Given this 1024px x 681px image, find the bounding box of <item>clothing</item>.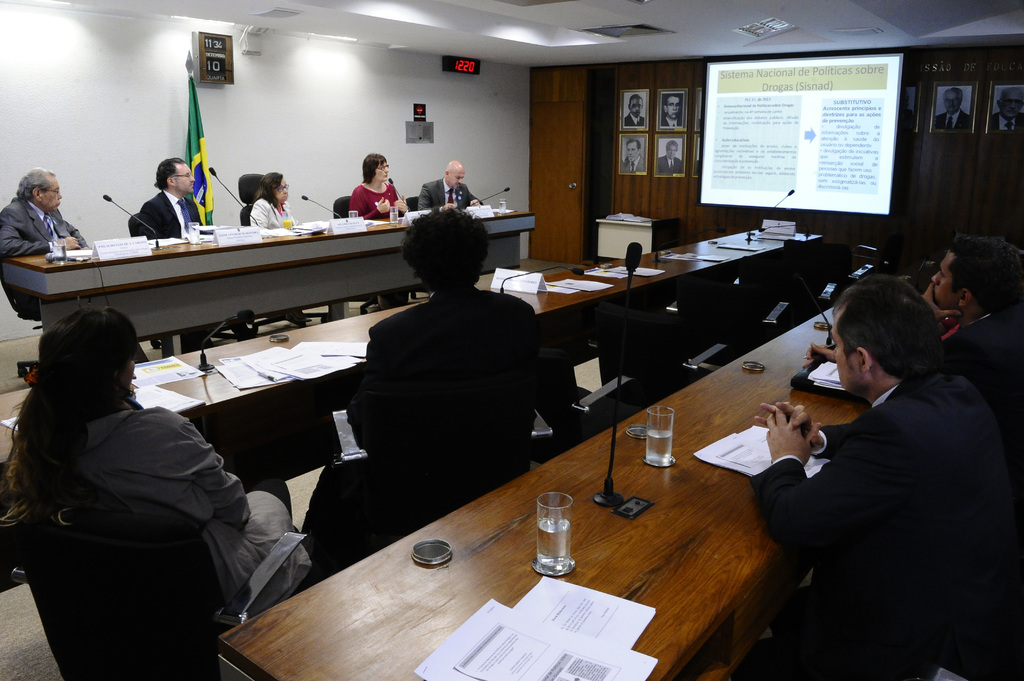
rect(251, 199, 289, 234).
